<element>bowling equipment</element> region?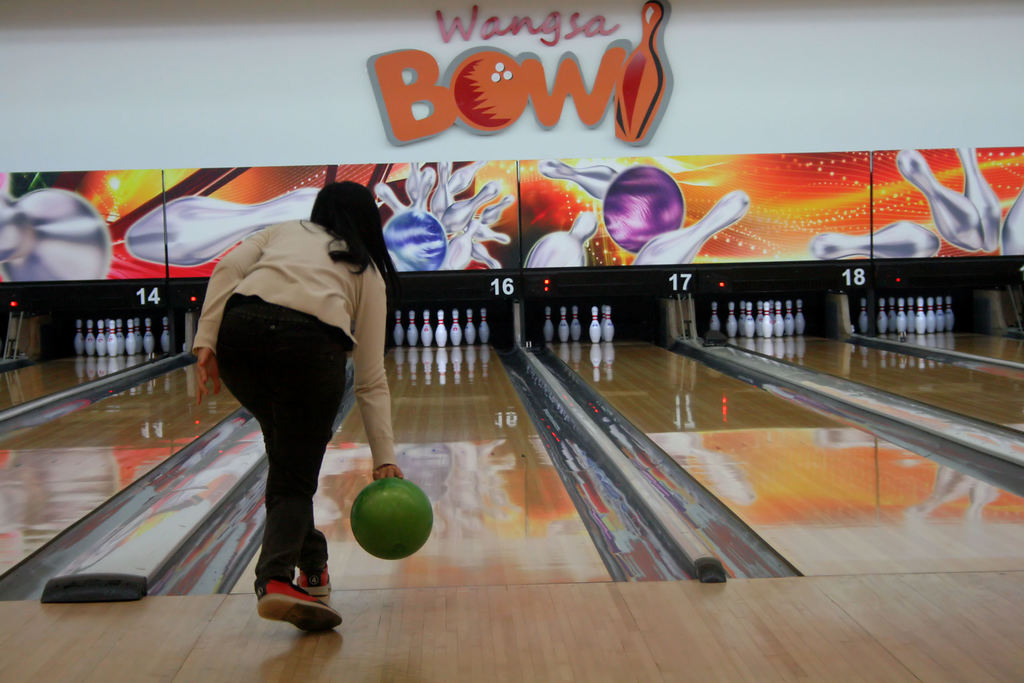
[x1=538, y1=305, x2=557, y2=347]
